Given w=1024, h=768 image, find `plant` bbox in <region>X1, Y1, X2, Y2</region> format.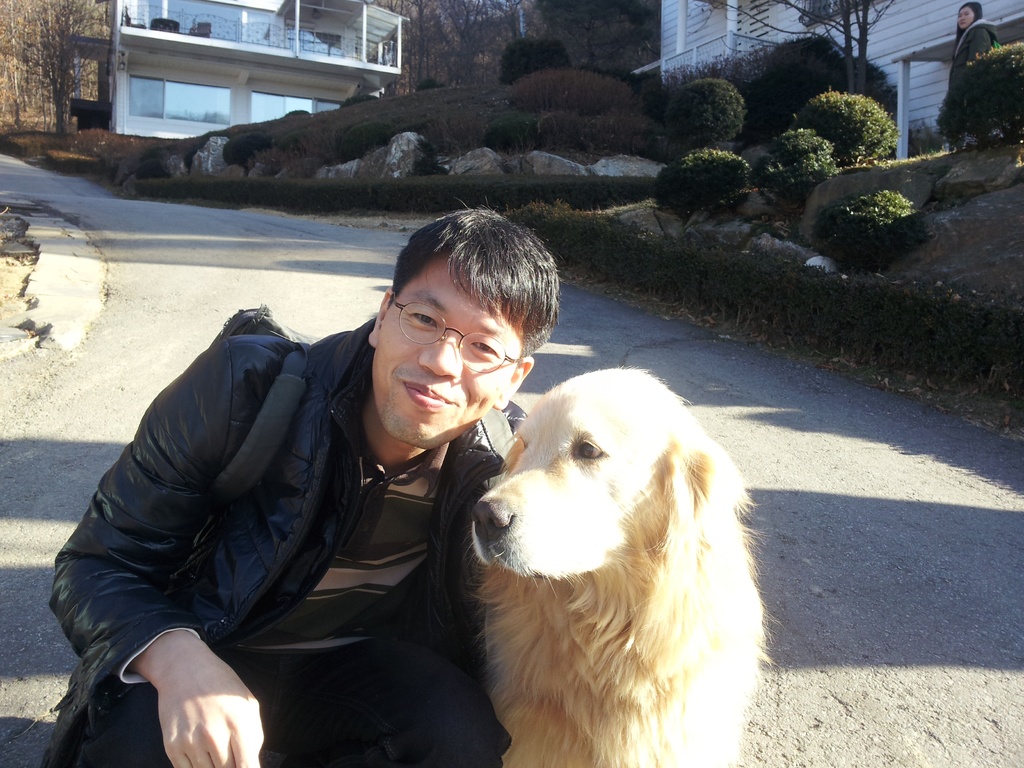
<region>664, 140, 757, 216</region>.
